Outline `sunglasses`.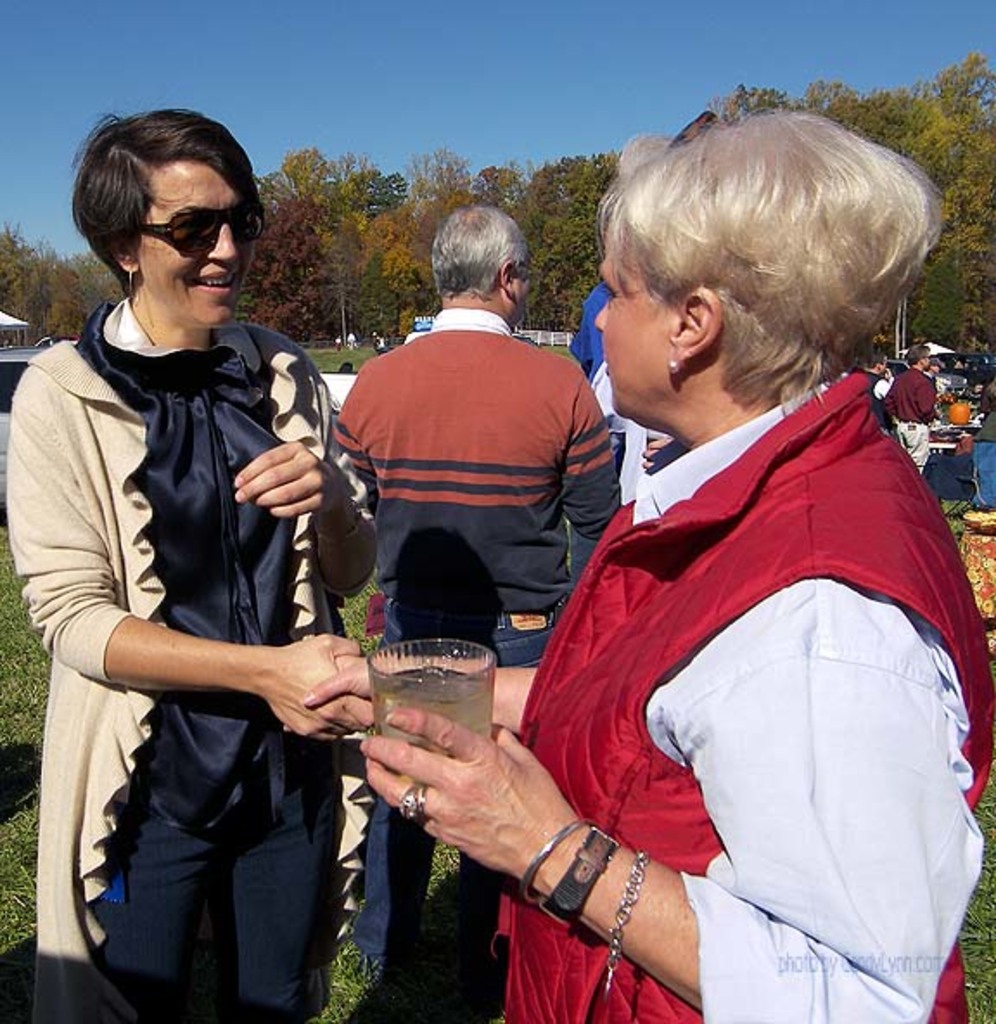
Outline: left=661, top=107, right=719, bottom=154.
